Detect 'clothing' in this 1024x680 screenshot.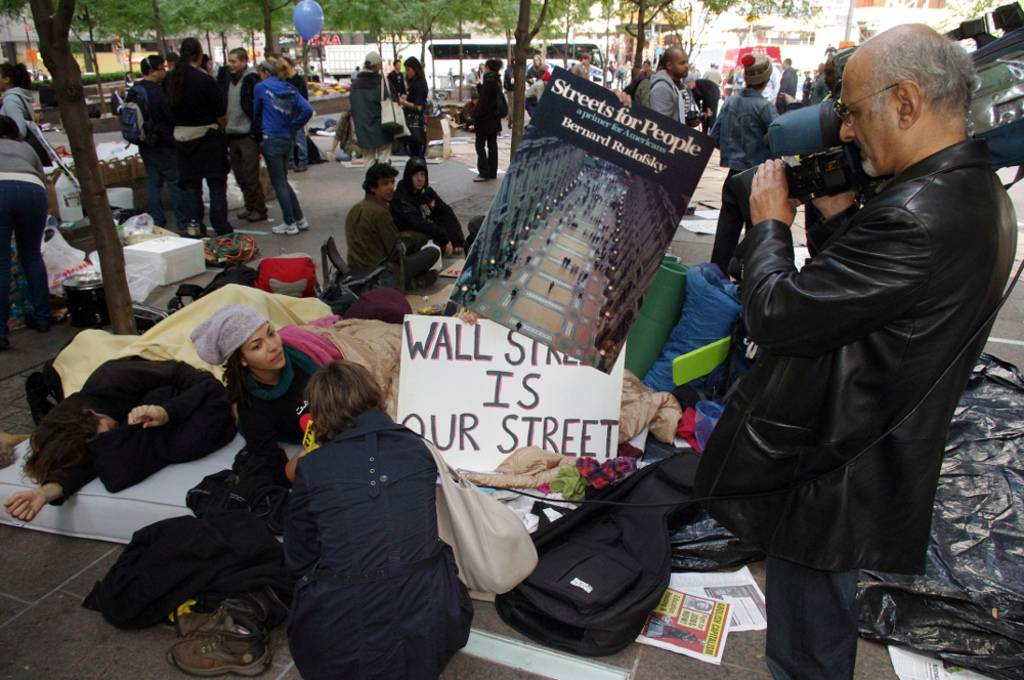
Detection: [left=754, top=82, right=852, bottom=166].
